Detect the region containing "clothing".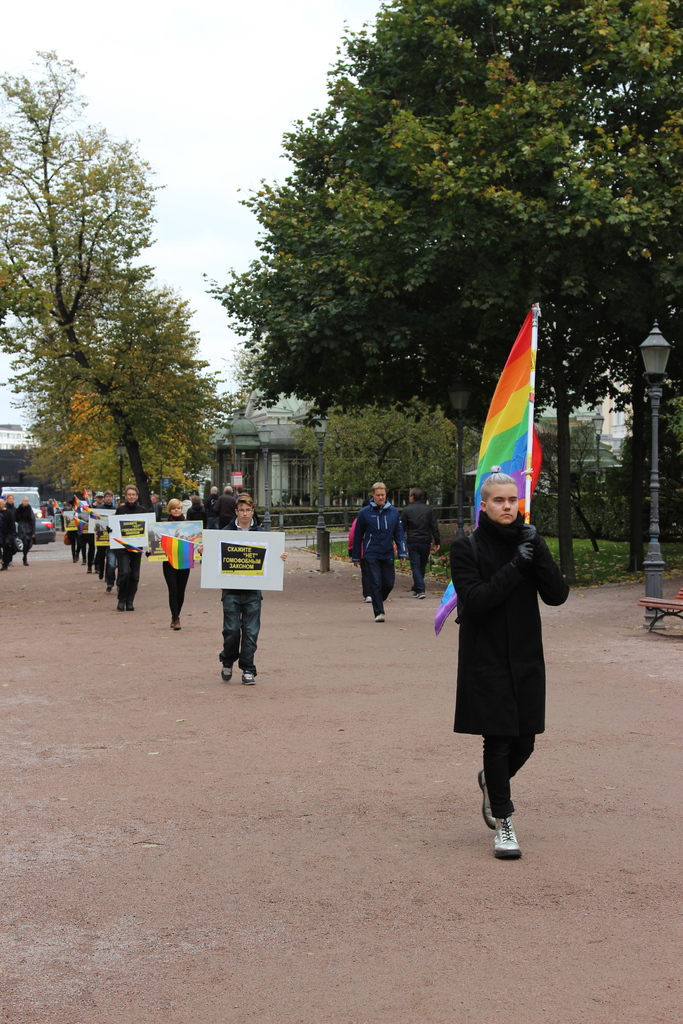
pyautogui.locateOnScreen(210, 518, 234, 534).
